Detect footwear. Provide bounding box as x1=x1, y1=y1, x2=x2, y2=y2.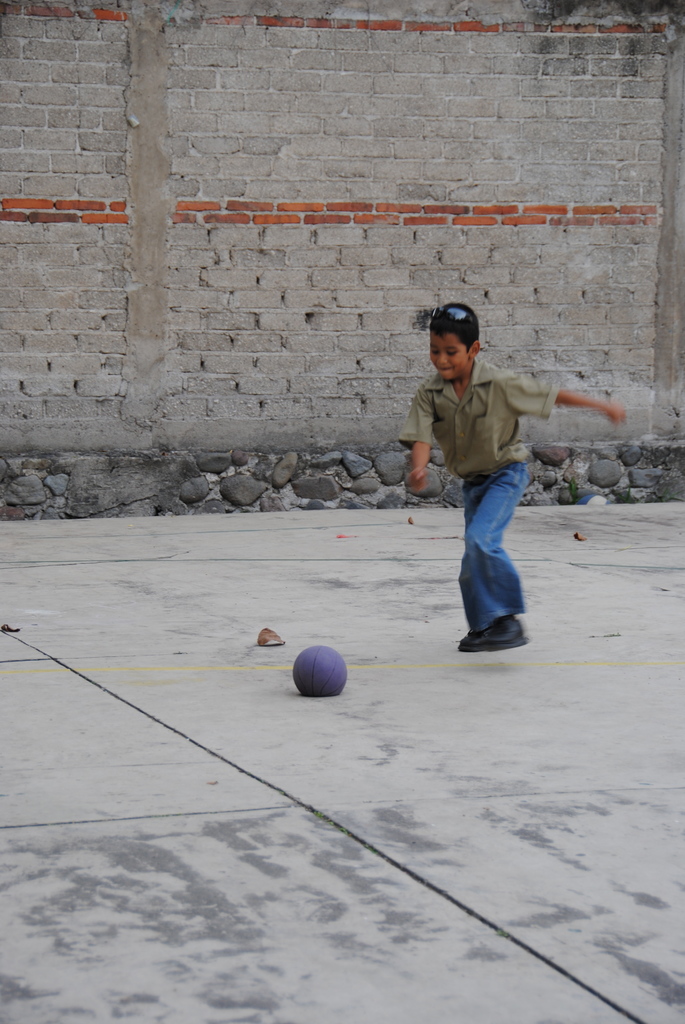
x1=478, y1=615, x2=534, y2=646.
